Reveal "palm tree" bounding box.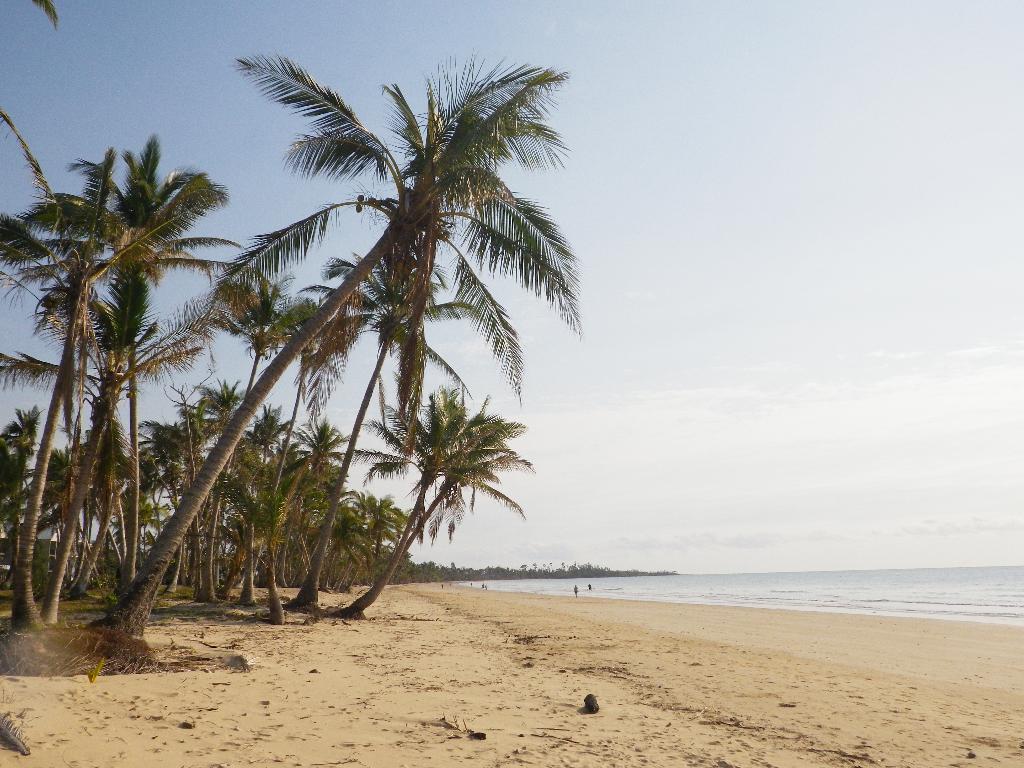
Revealed: [left=306, top=264, right=441, bottom=524].
